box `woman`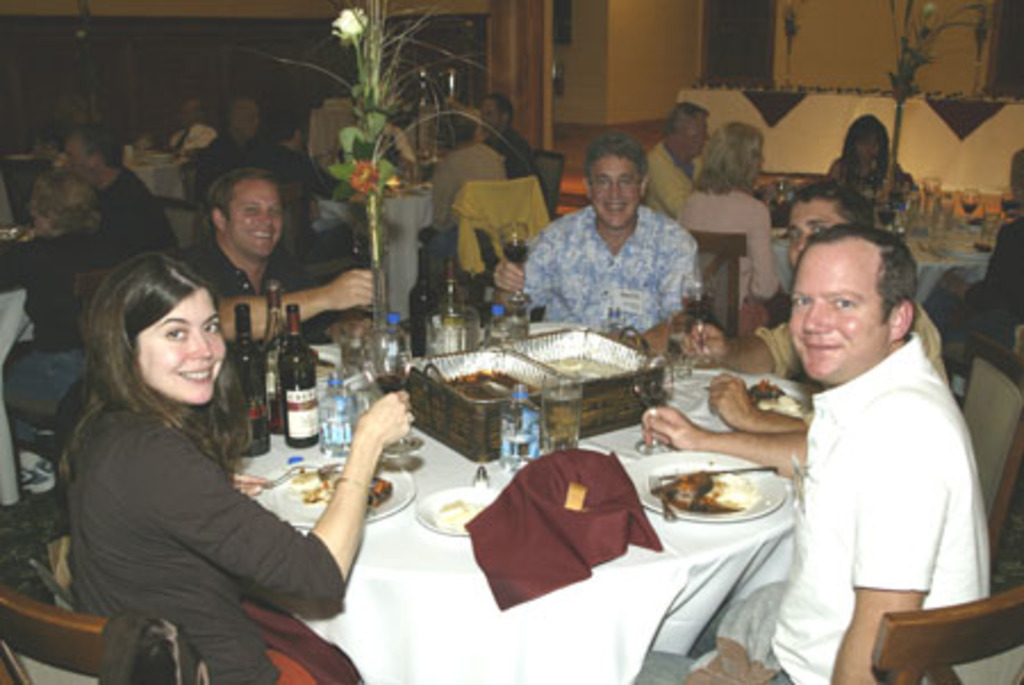
bbox=(41, 234, 339, 678)
